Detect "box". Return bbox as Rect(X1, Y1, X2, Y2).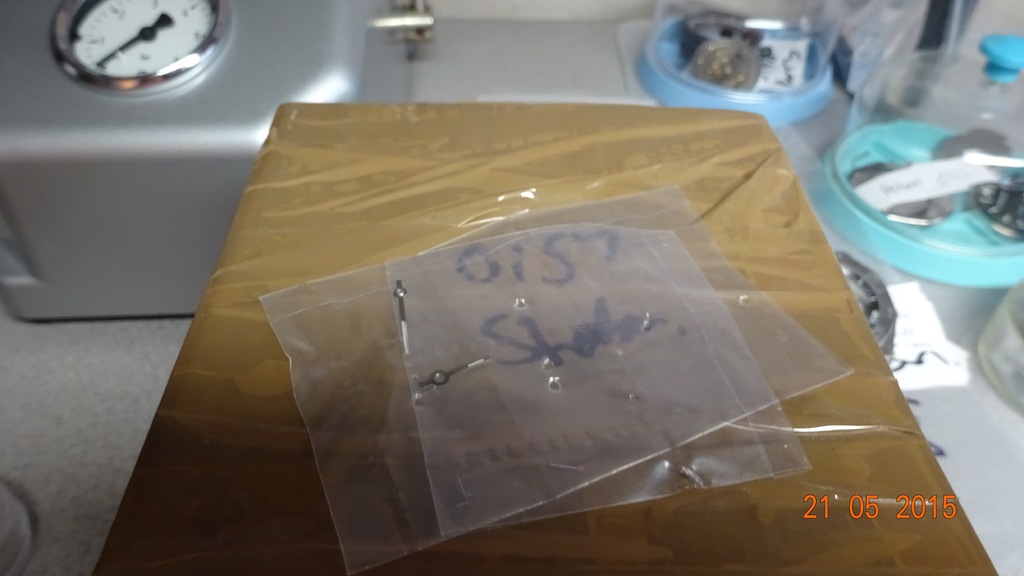
Rect(89, 101, 1000, 575).
